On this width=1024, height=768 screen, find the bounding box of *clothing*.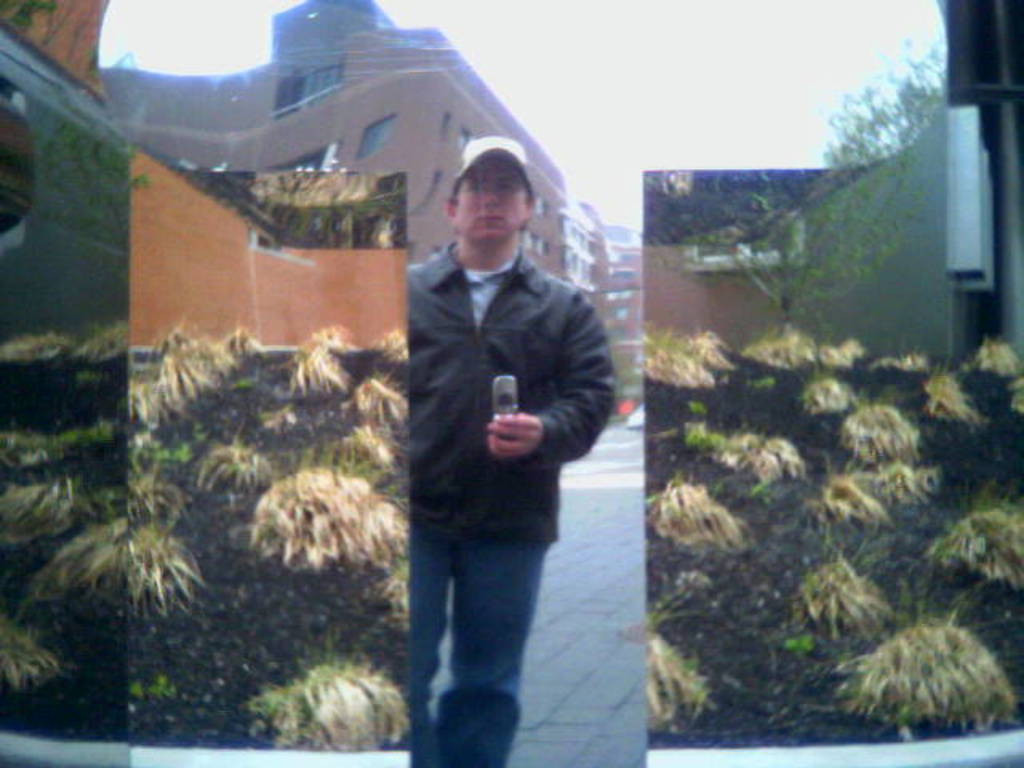
Bounding box: Rect(410, 248, 606, 762).
